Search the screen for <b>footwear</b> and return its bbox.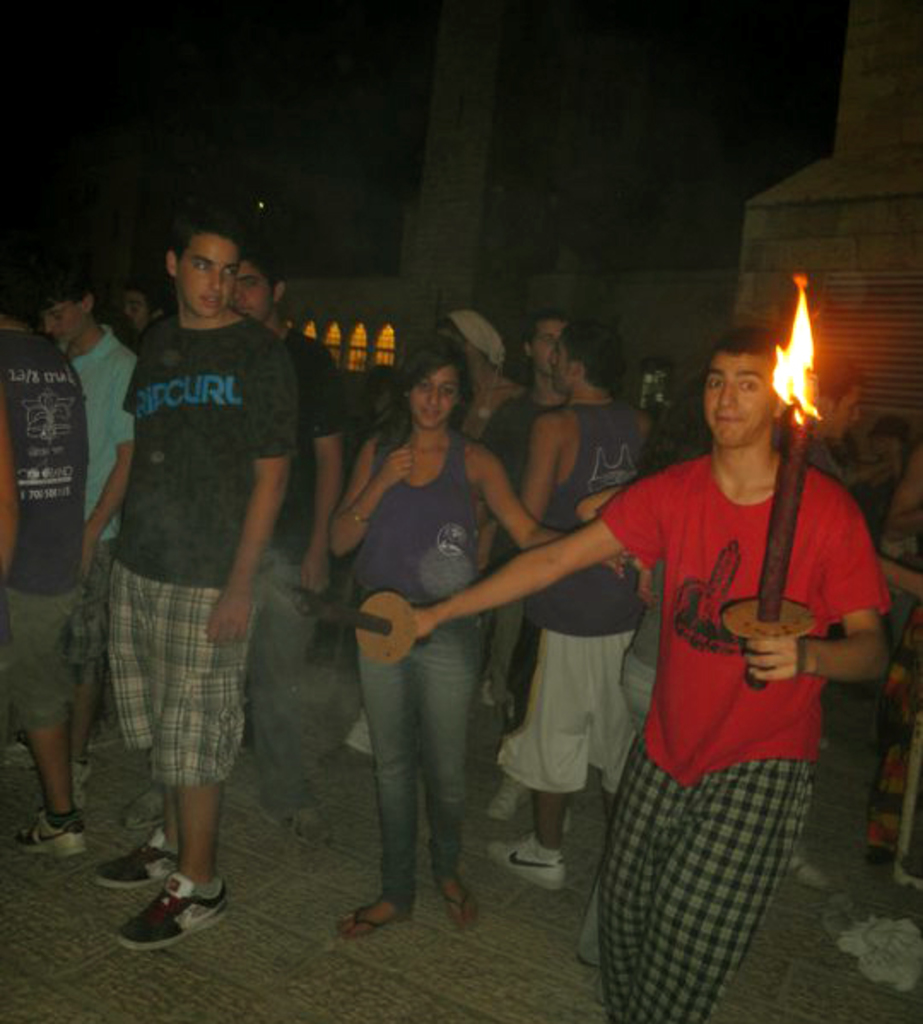
Found: <bbox>17, 812, 97, 862</bbox>.
